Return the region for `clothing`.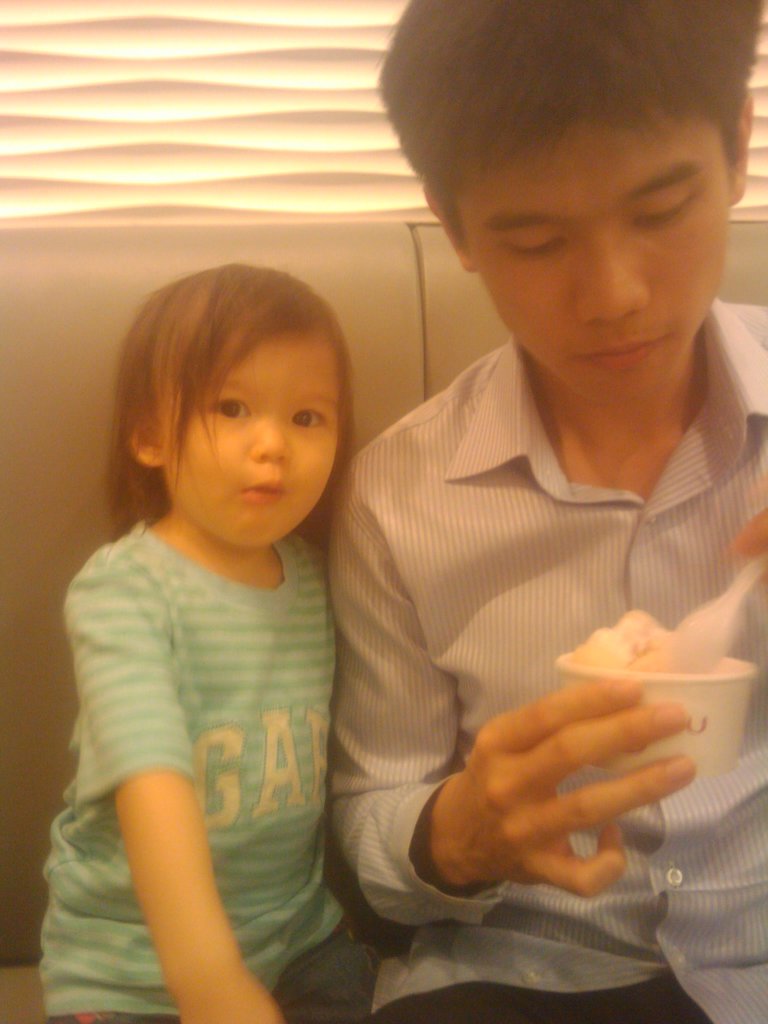
left=314, top=274, right=767, bottom=1012.
